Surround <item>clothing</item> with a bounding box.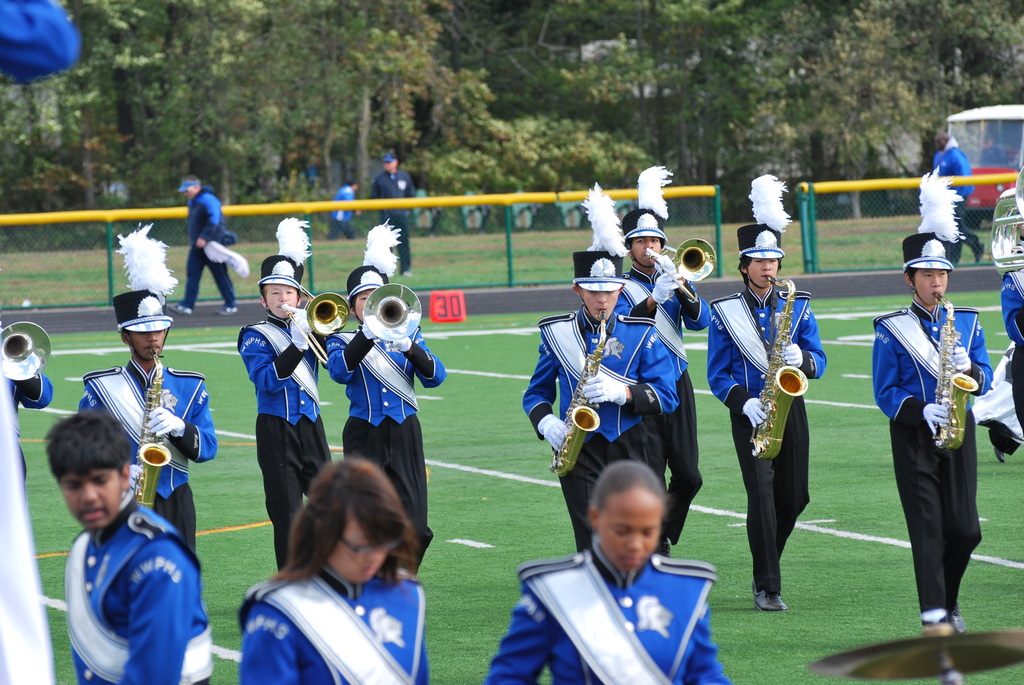
crop(925, 138, 978, 255).
